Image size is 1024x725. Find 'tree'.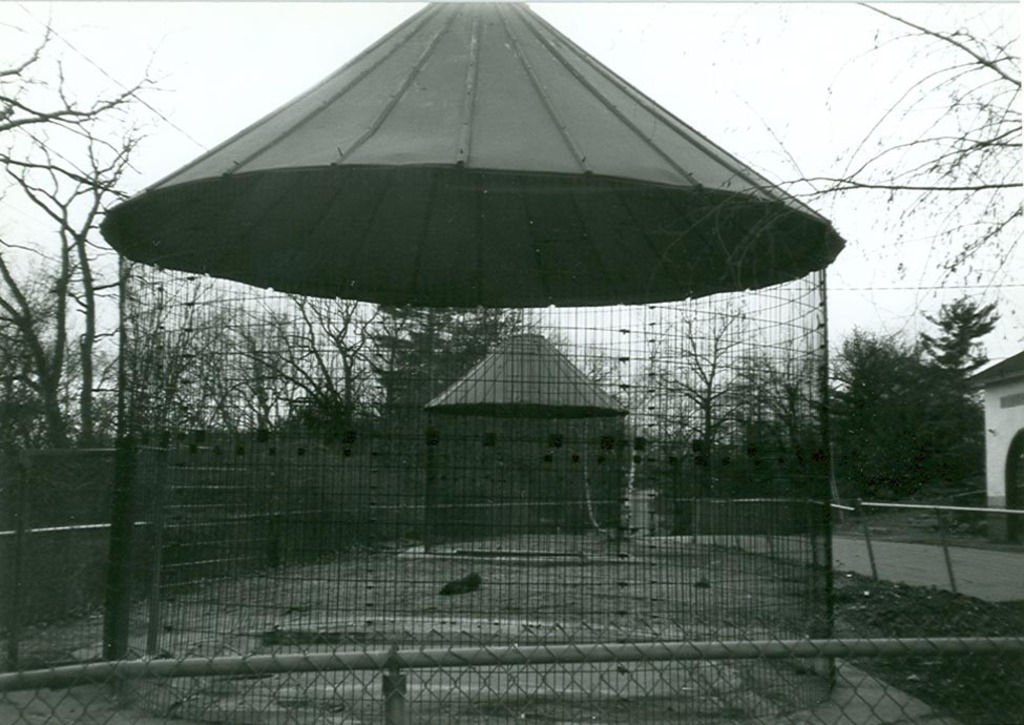
region(790, 325, 987, 529).
